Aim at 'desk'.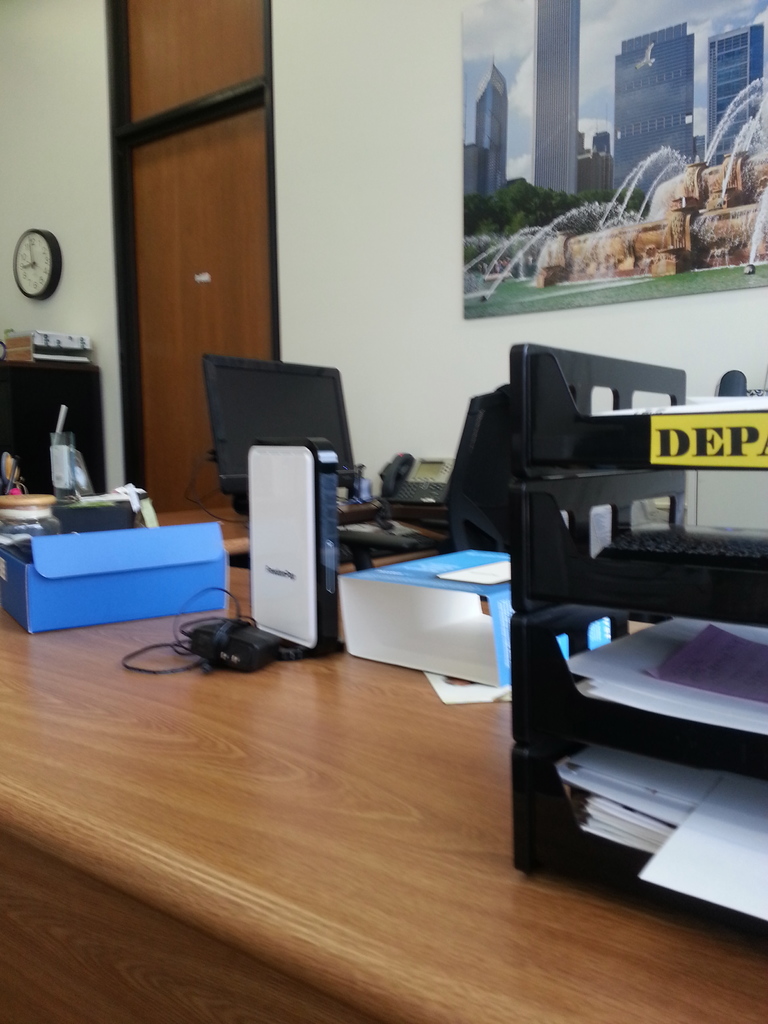
Aimed at box=[0, 502, 767, 1023].
